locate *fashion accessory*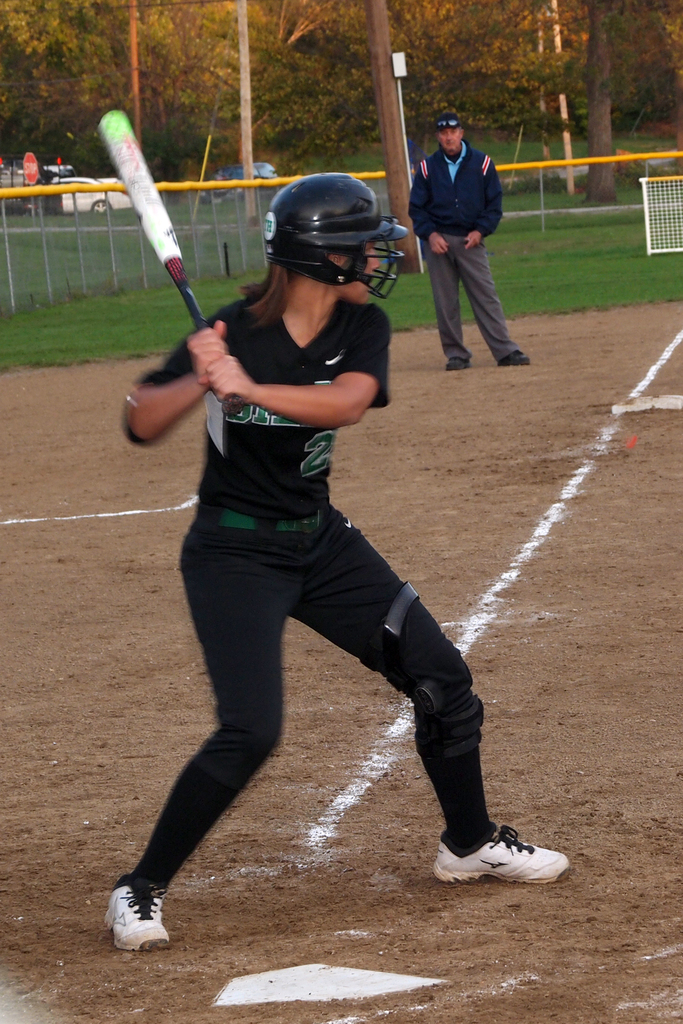
[left=436, top=110, right=463, bottom=131]
